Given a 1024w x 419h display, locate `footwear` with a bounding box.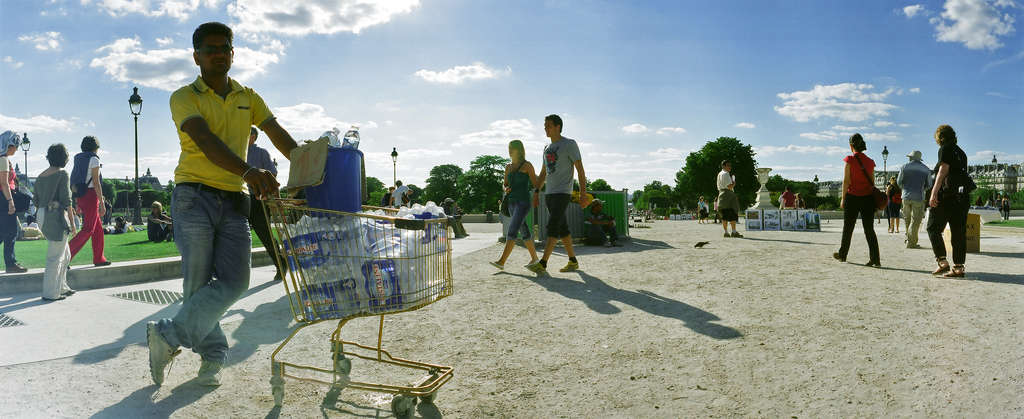
Located: <bbox>8, 259, 29, 273</bbox>.
